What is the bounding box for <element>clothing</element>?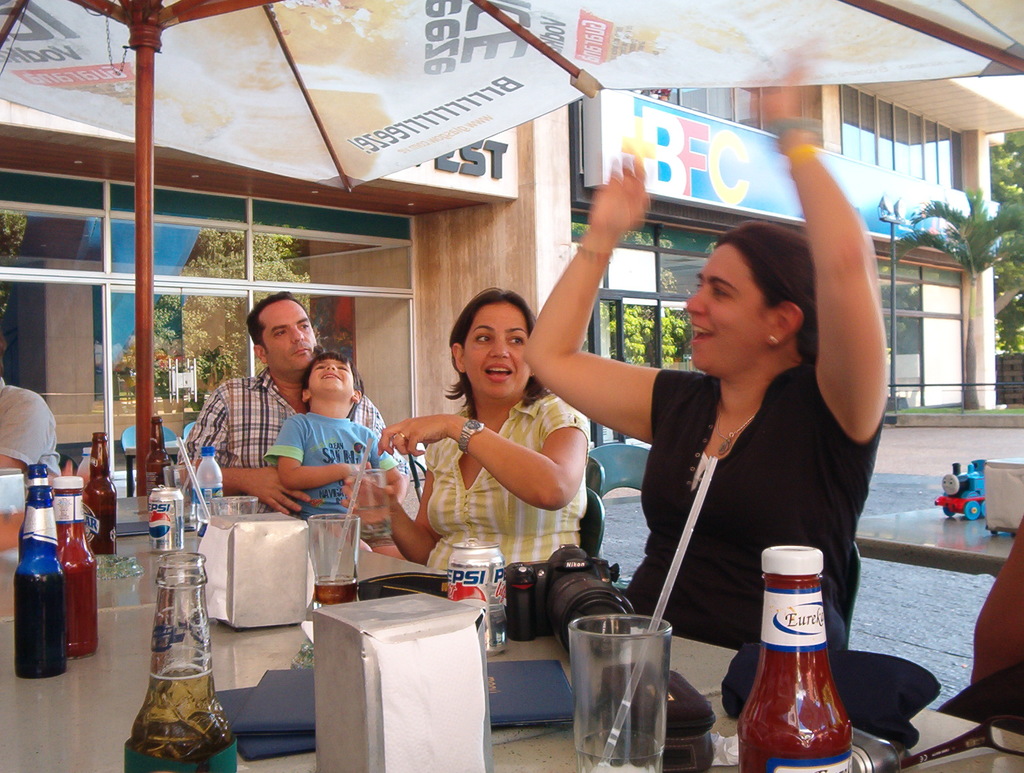
left=419, top=385, right=627, bottom=589.
